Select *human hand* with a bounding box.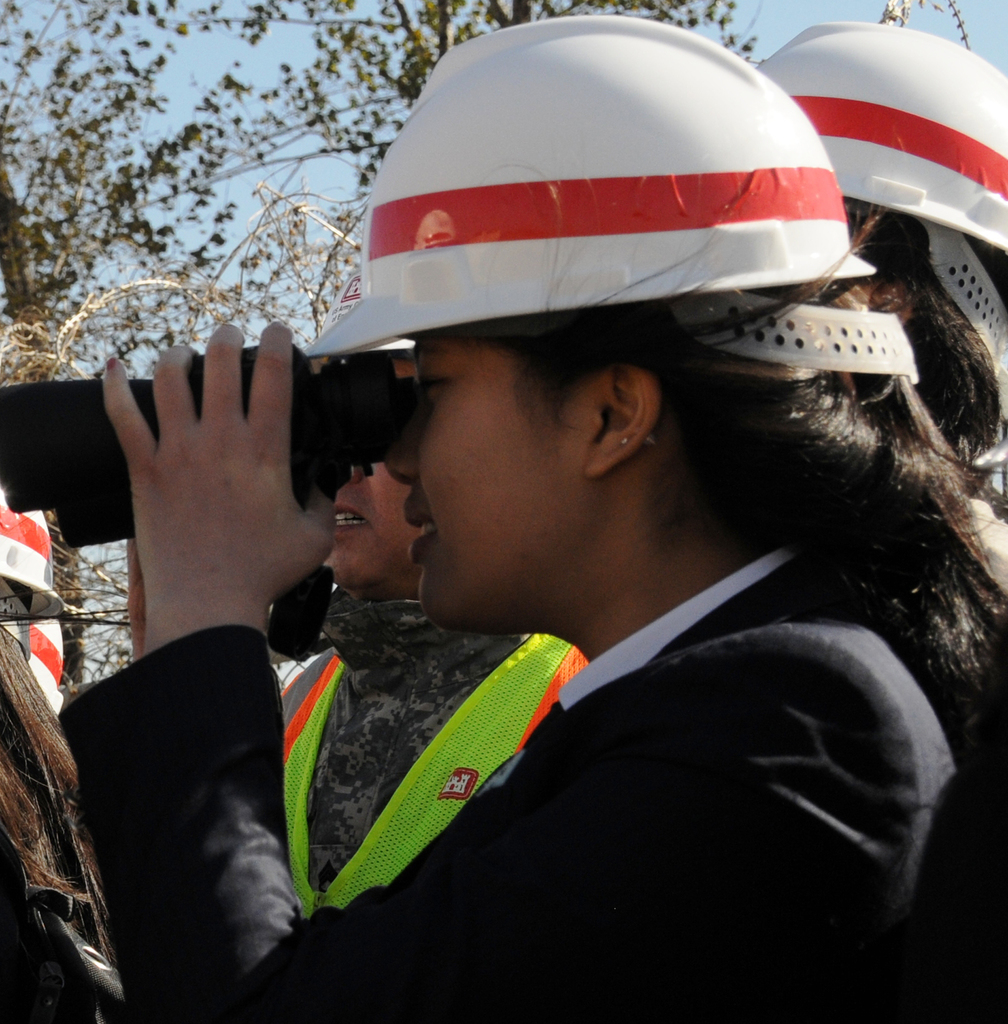
crop(124, 536, 145, 634).
